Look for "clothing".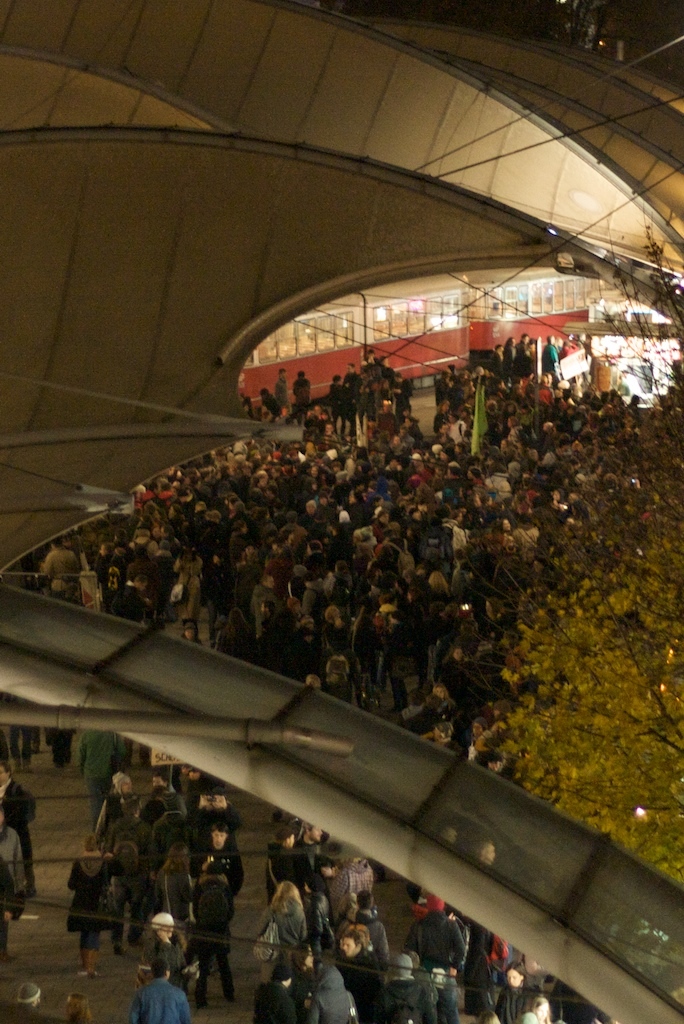
Found: left=11, top=352, right=641, bottom=732.
